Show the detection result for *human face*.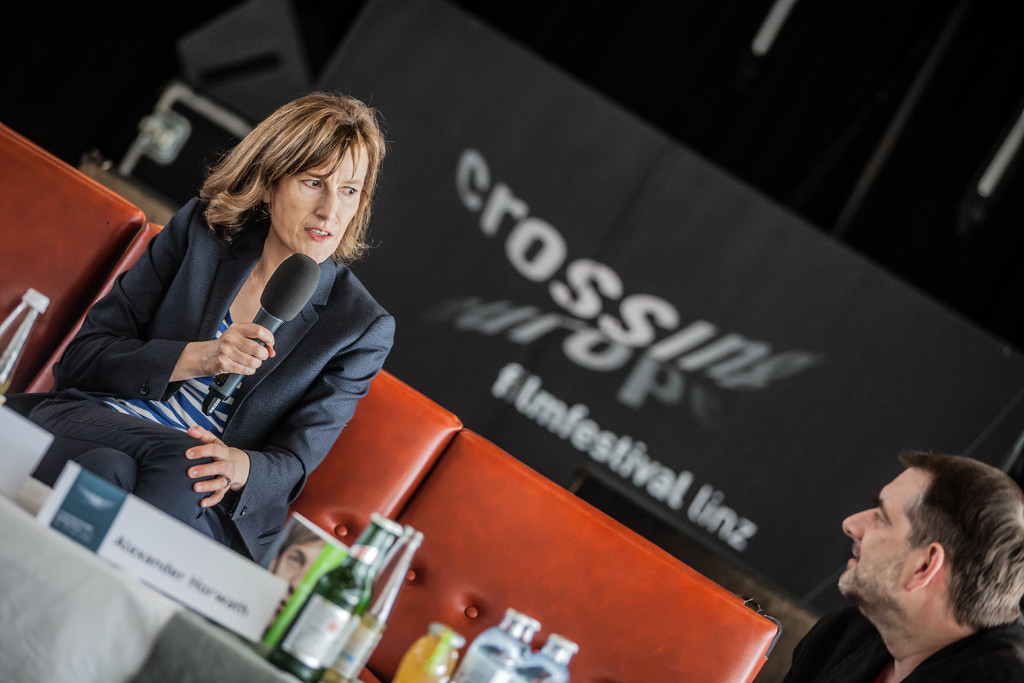
[281,141,369,268].
